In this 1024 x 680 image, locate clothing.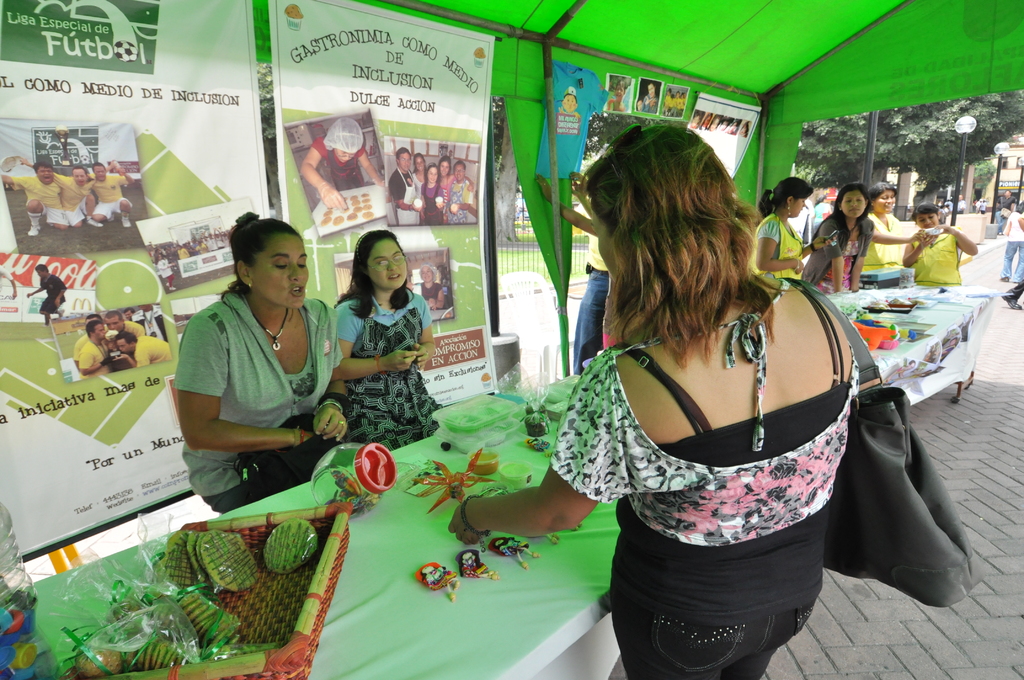
Bounding box: BBox(339, 290, 431, 442).
